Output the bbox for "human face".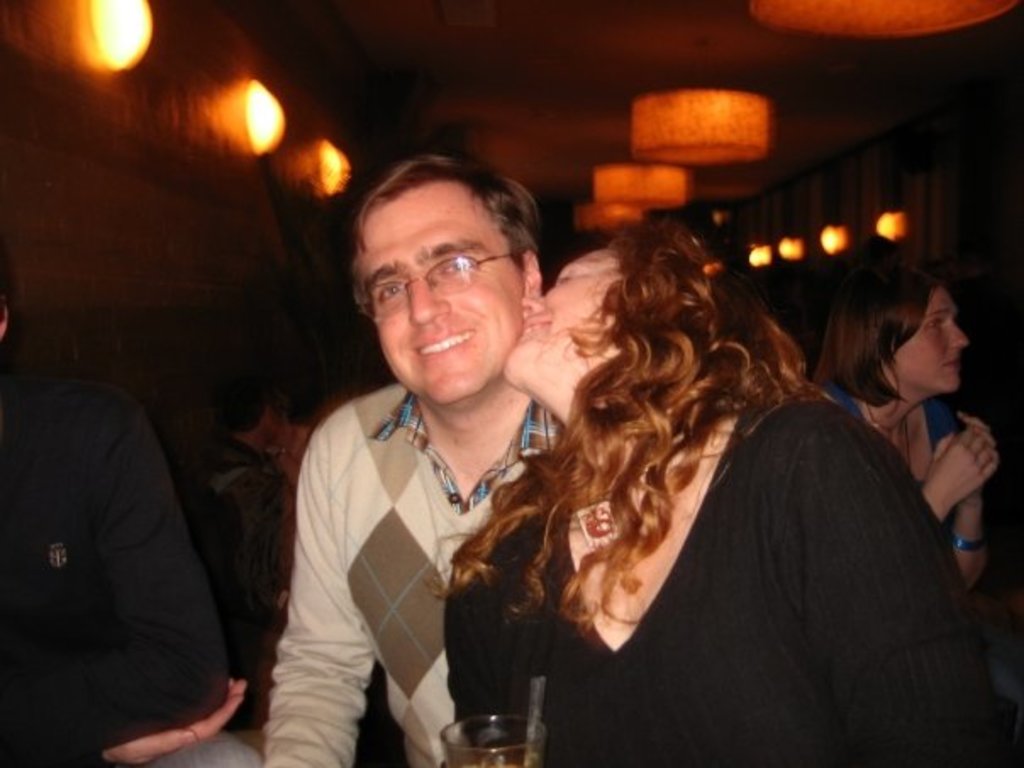
l=895, t=288, r=971, b=397.
